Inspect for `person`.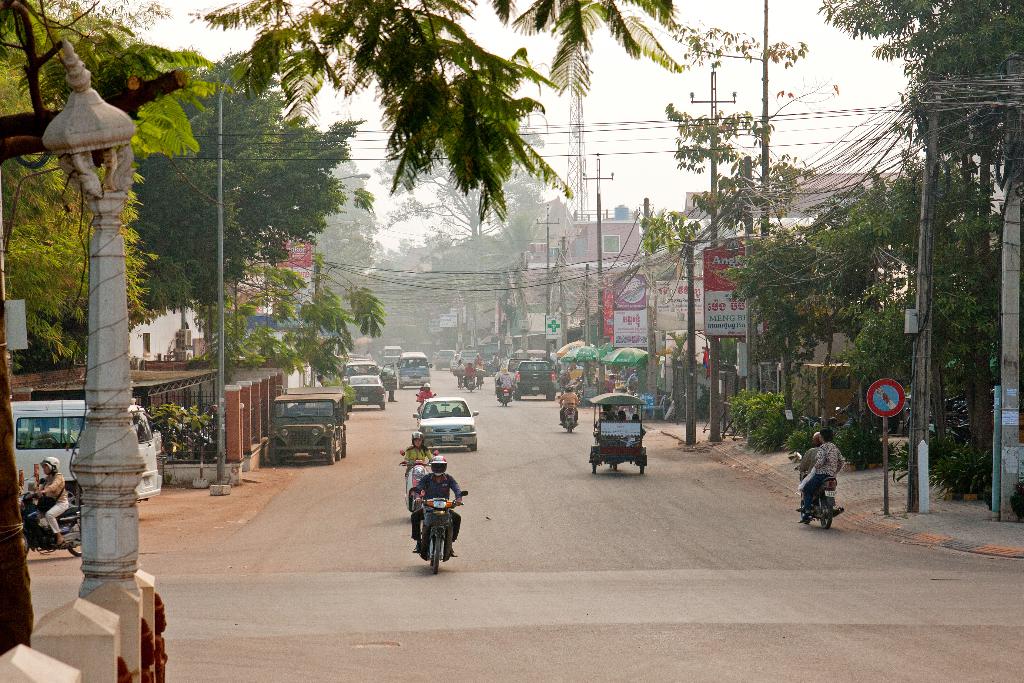
Inspection: select_region(557, 381, 580, 424).
